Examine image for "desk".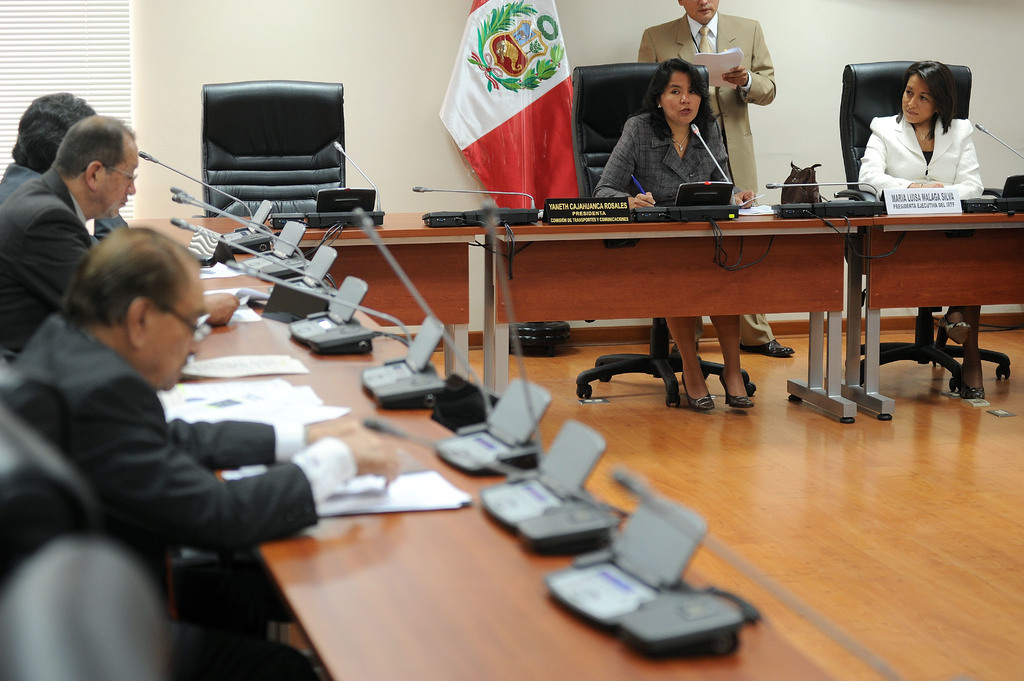
Examination result: 126/205/1023/680.
